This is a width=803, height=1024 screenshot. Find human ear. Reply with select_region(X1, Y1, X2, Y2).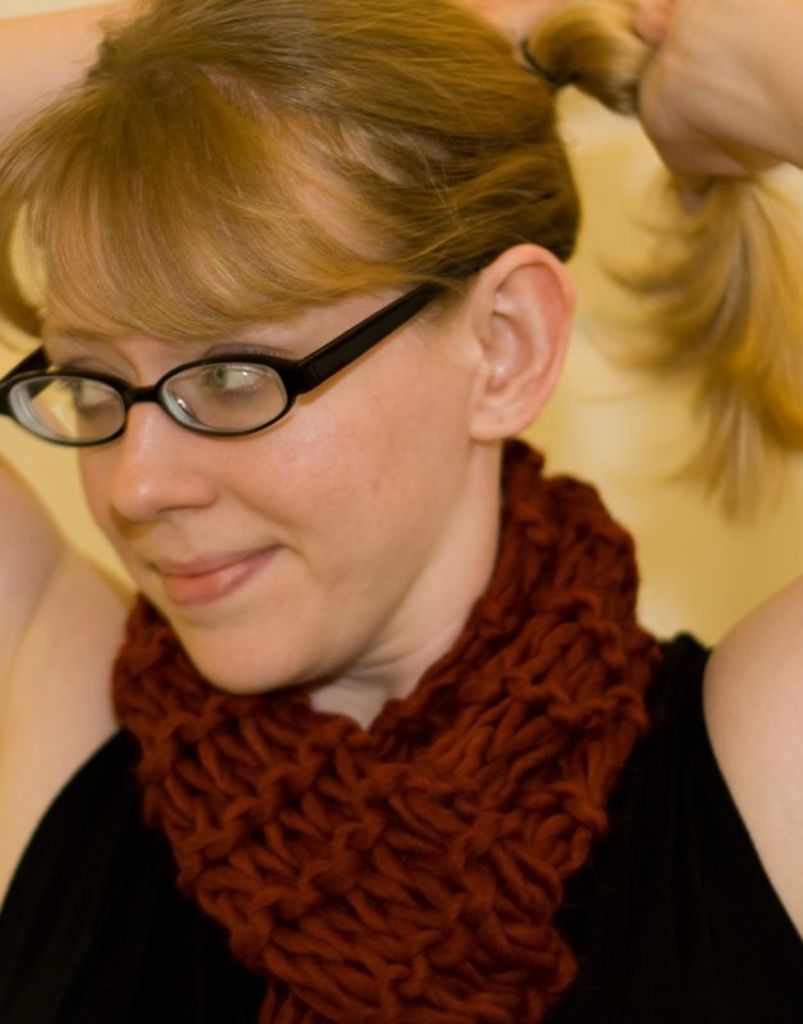
select_region(476, 242, 575, 436).
